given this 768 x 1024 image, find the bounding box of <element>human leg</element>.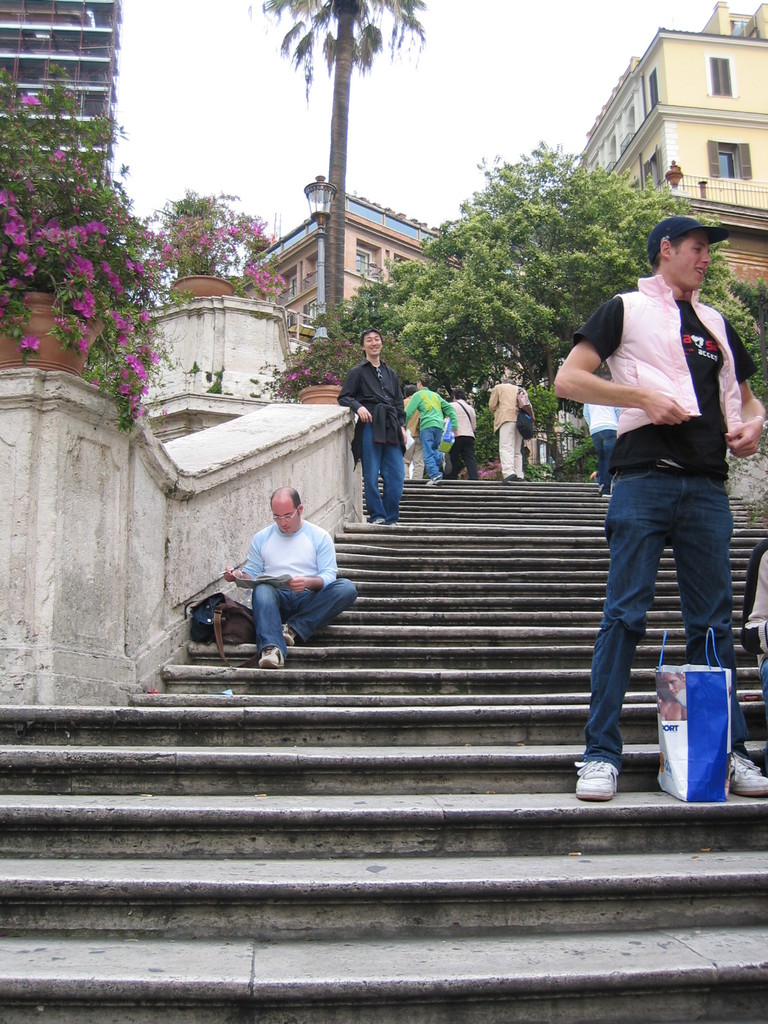
rect(462, 426, 478, 479).
